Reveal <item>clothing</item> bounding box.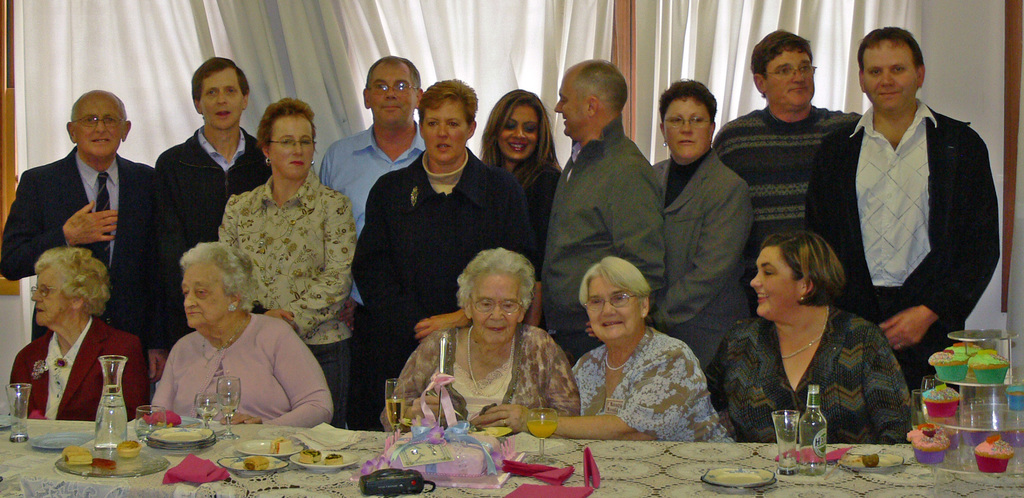
Revealed: bbox=[689, 316, 923, 443].
